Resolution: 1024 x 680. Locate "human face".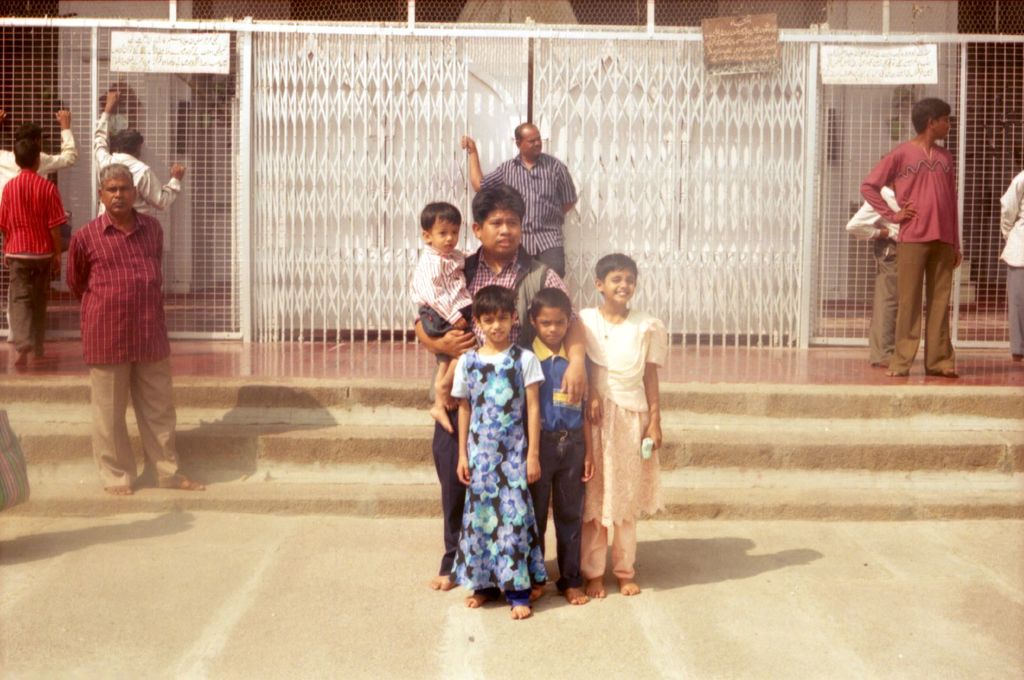
BBox(480, 314, 509, 341).
